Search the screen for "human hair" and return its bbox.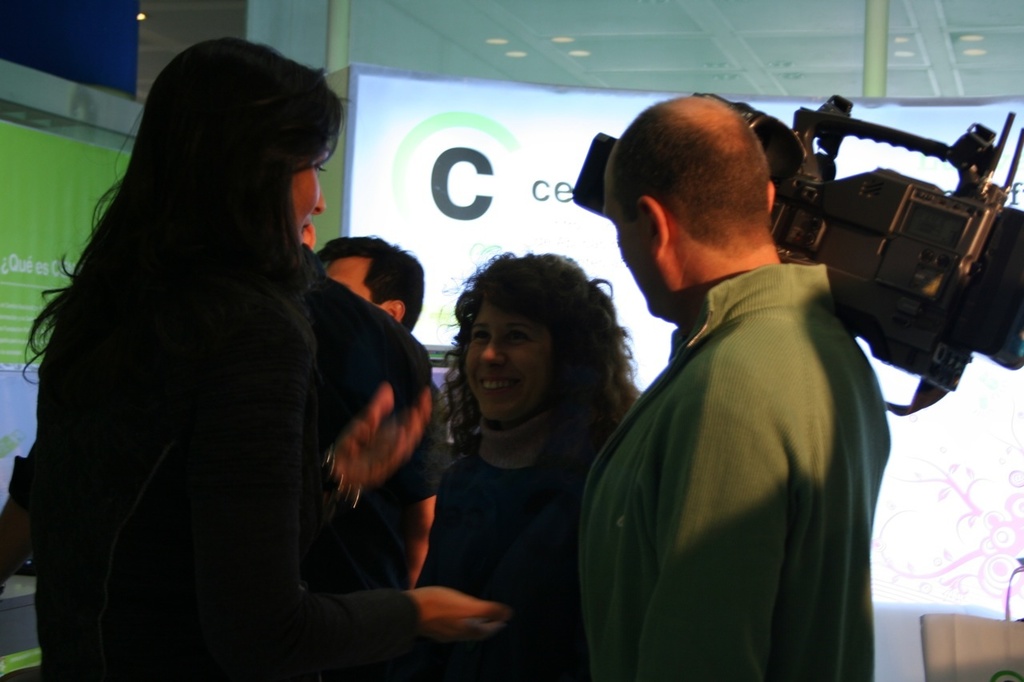
Found: {"x1": 605, "y1": 105, "x2": 777, "y2": 261}.
